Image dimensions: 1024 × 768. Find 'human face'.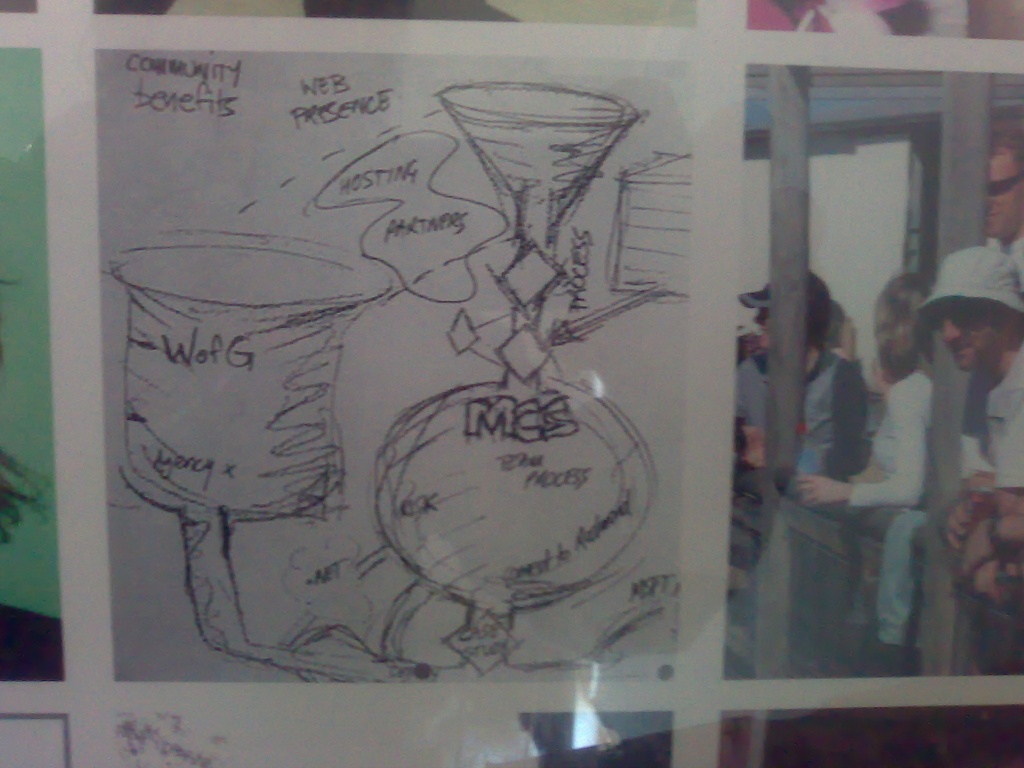
bbox(748, 307, 775, 355).
